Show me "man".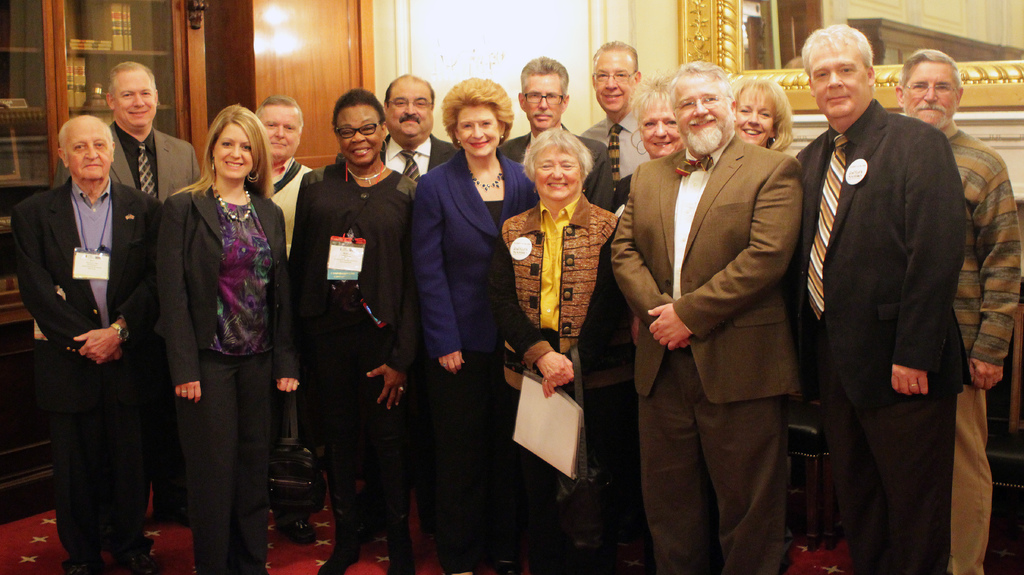
"man" is here: [609,56,805,574].
